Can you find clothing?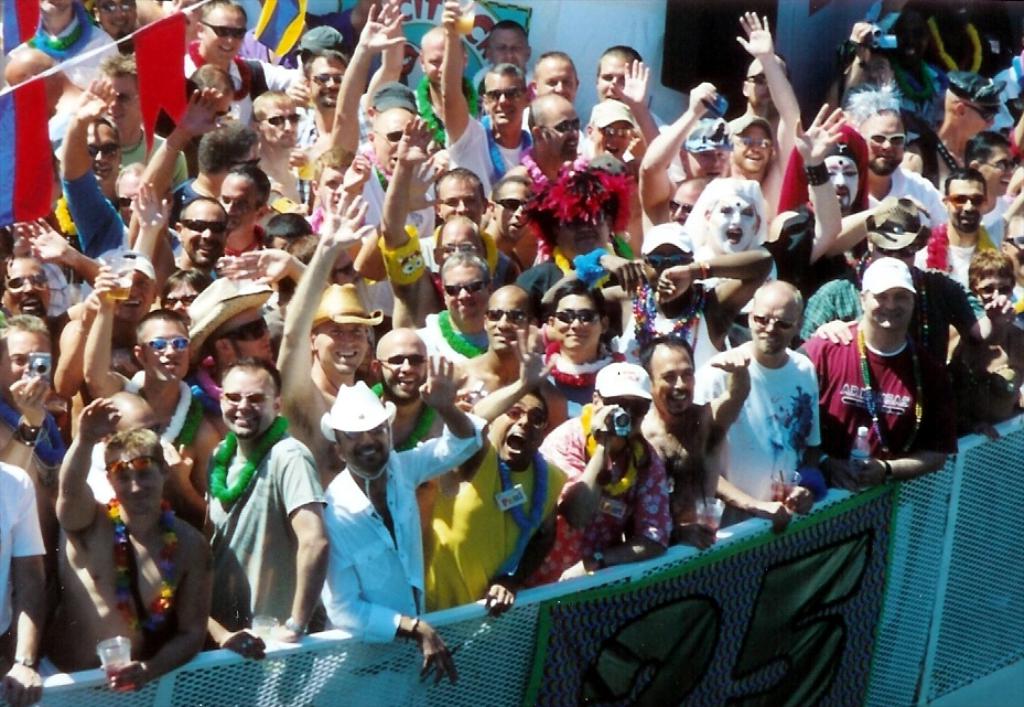
Yes, bounding box: (x1=323, y1=430, x2=488, y2=635).
